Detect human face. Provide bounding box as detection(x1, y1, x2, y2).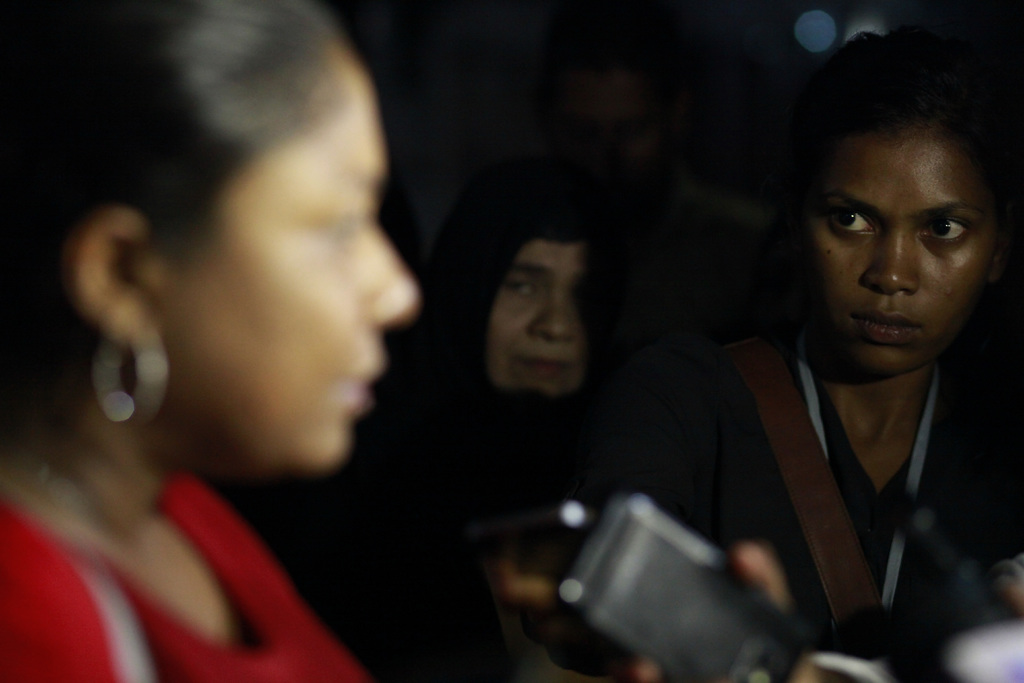
detection(490, 241, 583, 399).
